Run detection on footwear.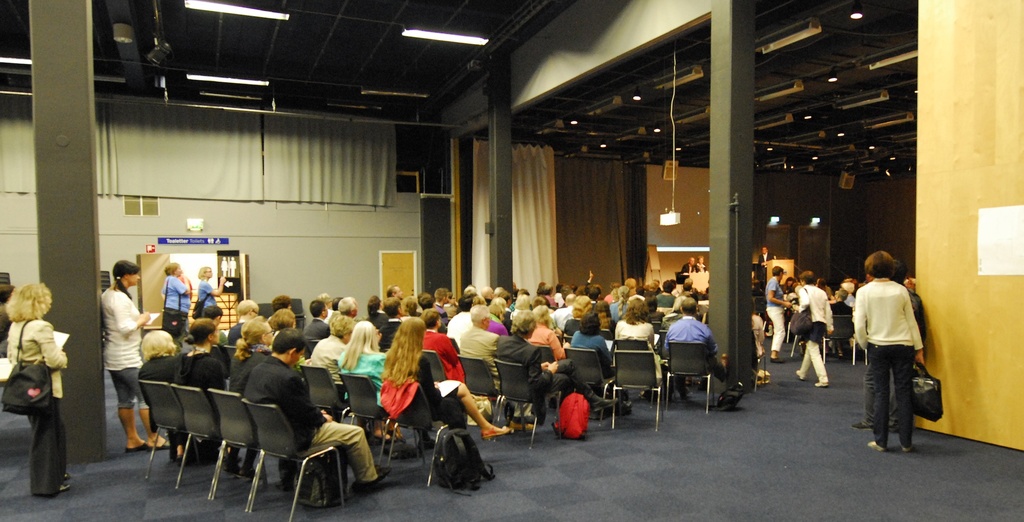
Result: x1=240 y1=468 x2=249 y2=480.
